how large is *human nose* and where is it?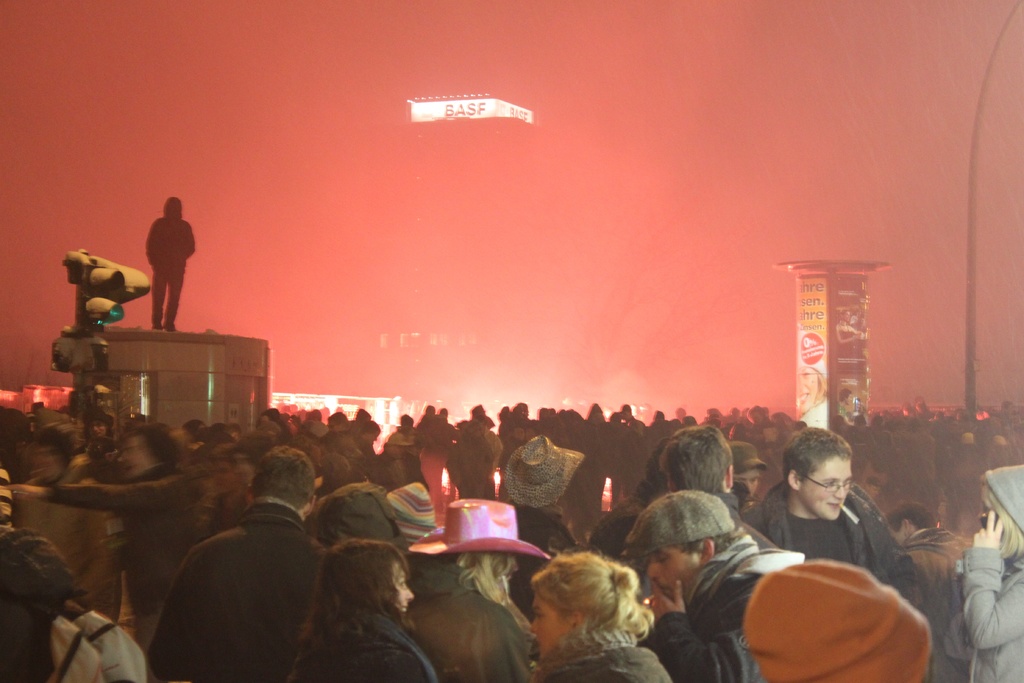
Bounding box: region(832, 482, 847, 498).
